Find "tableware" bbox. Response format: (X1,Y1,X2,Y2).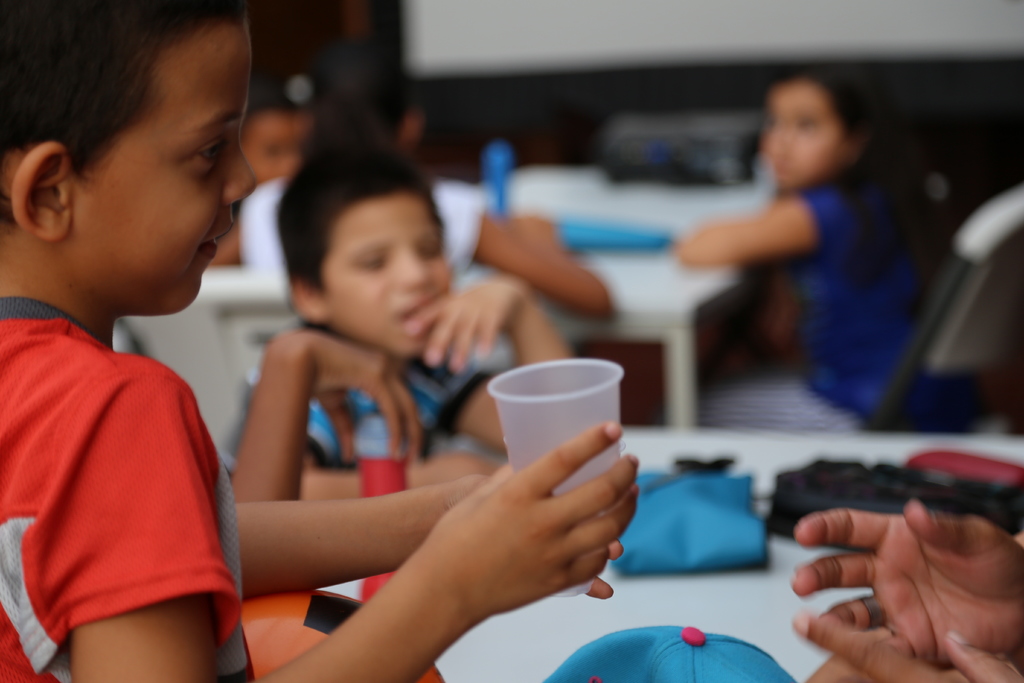
(479,370,631,497).
